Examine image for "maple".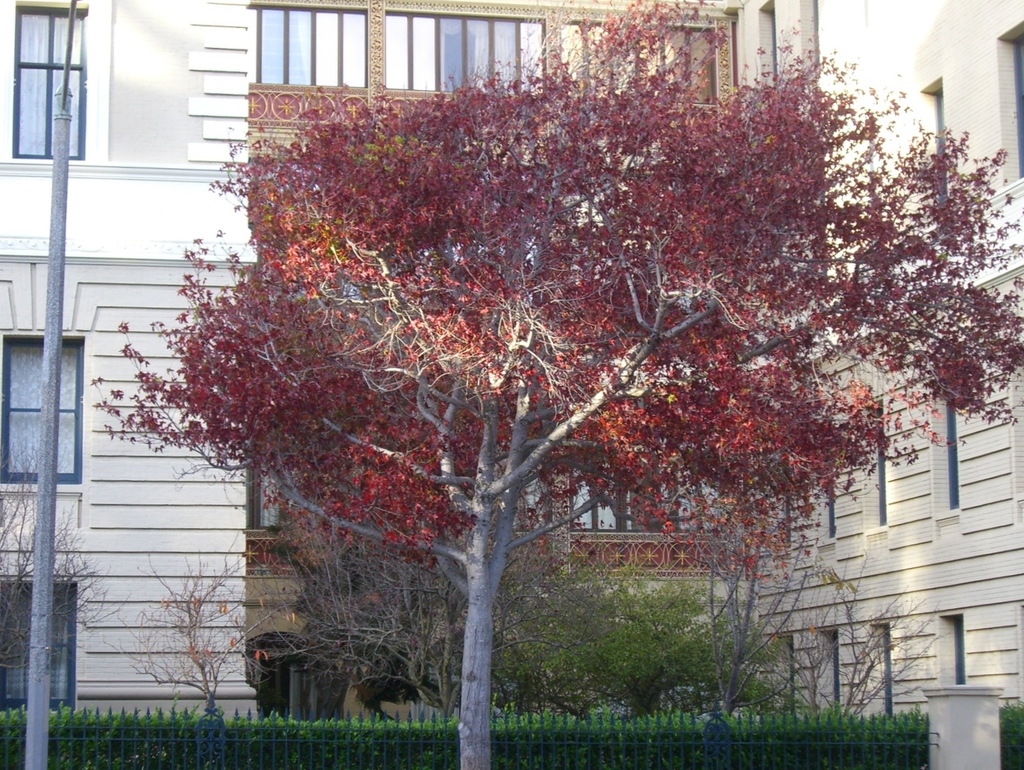
Examination result: <bbox>79, 0, 1023, 769</bbox>.
